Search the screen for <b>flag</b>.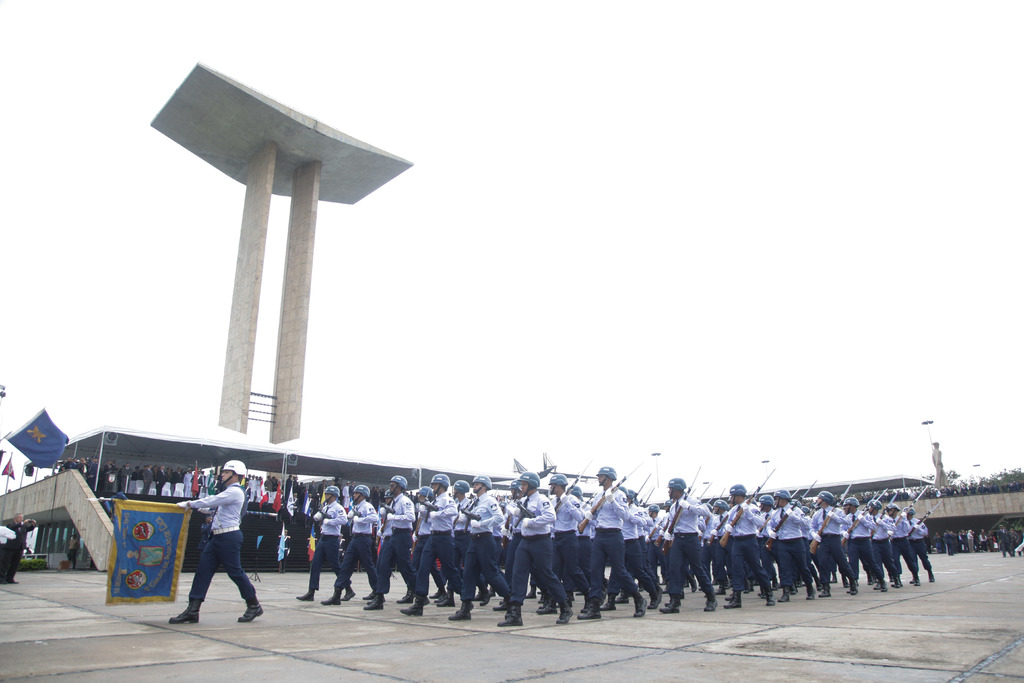
Found at 373/524/385/555.
